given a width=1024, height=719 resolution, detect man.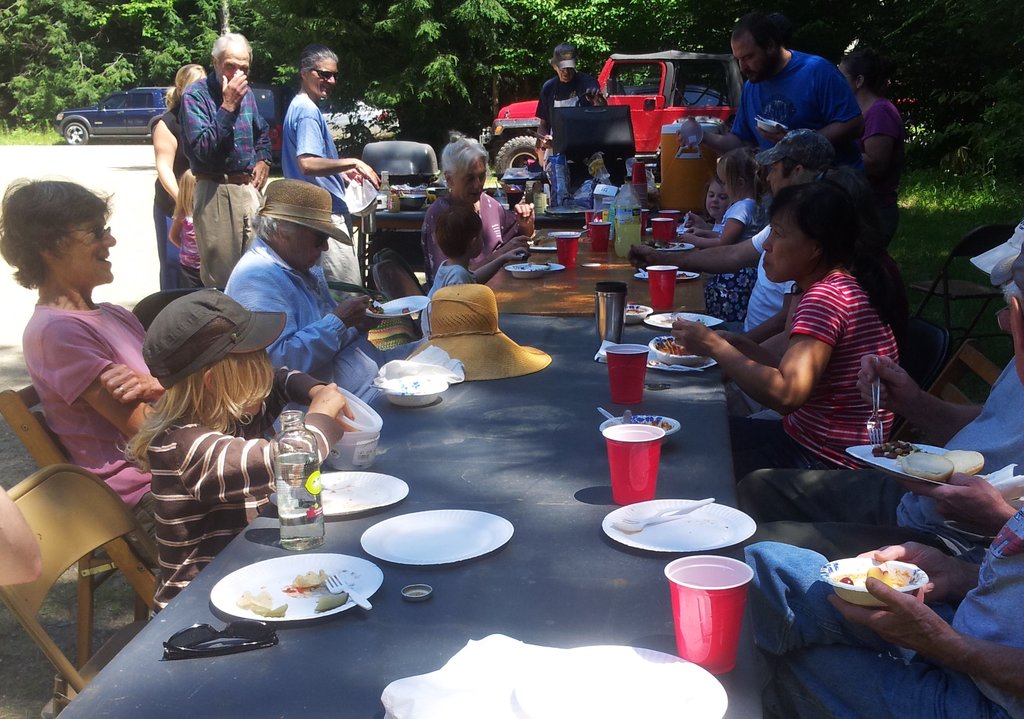
bbox(179, 34, 273, 288).
